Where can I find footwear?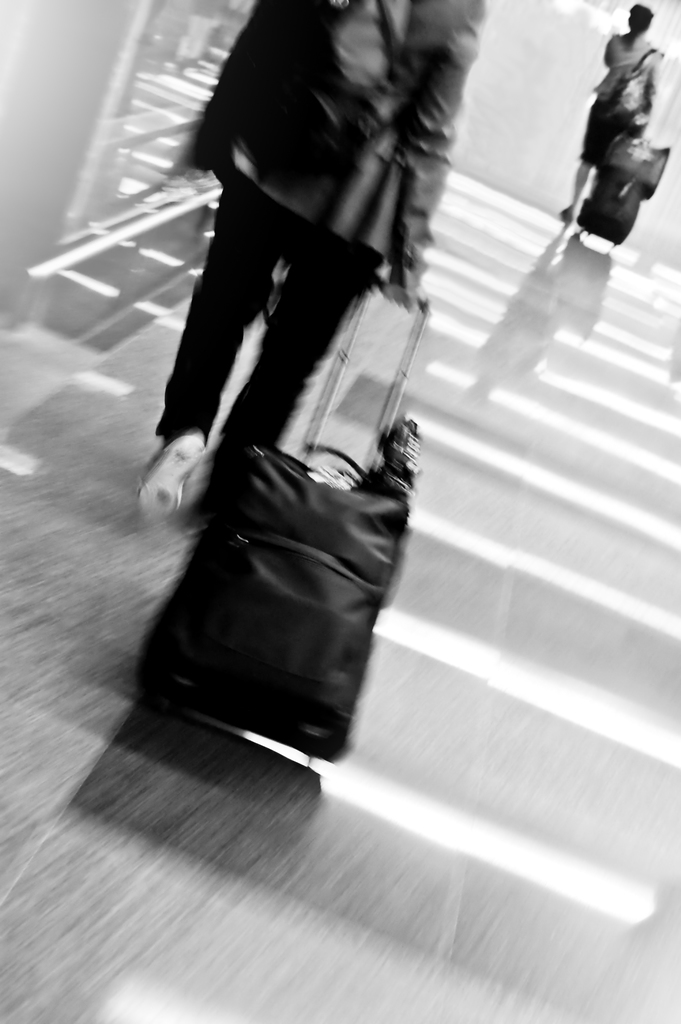
You can find it at x1=132 y1=429 x2=201 y2=515.
